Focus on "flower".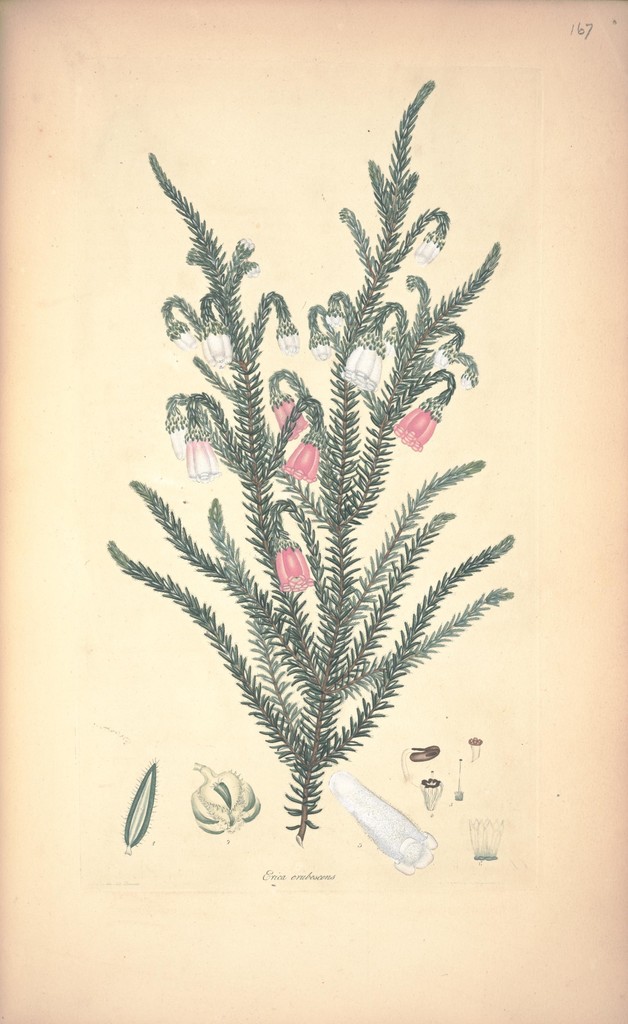
Focused at [x1=198, y1=327, x2=235, y2=374].
